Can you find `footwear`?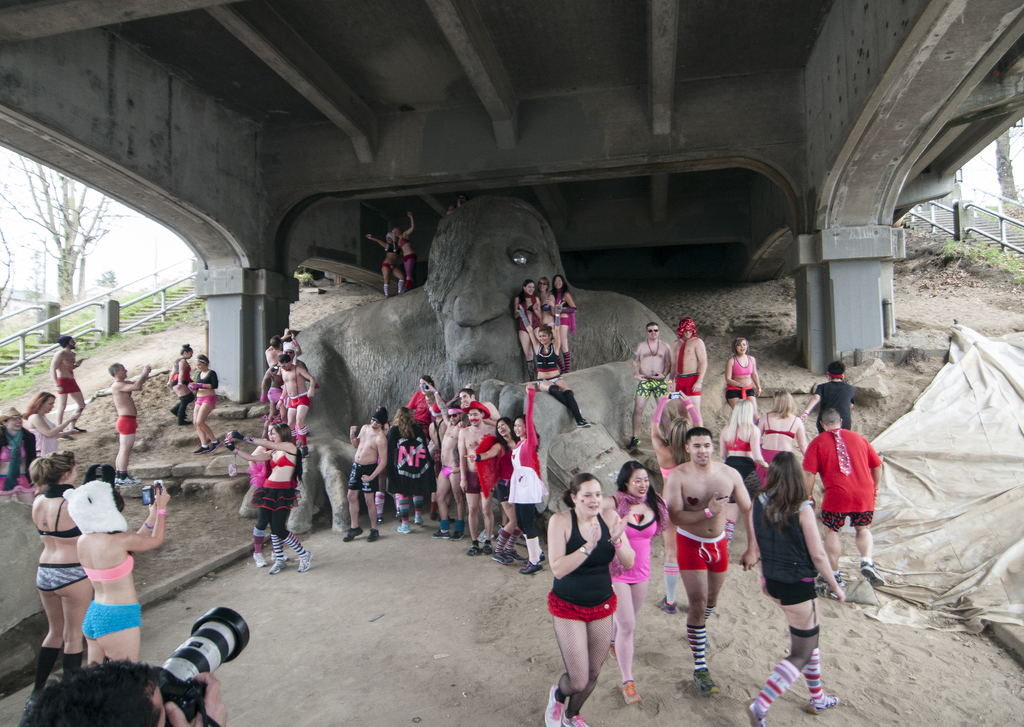
Yes, bounding box: BBox(451, 530, 464, 544).
